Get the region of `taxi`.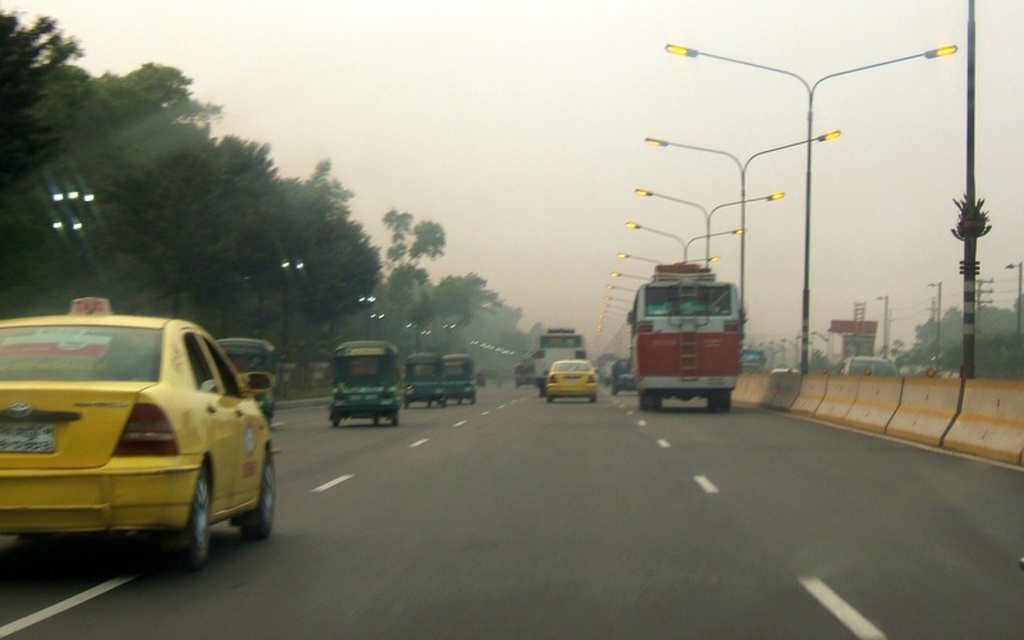
{"left": 0, "top": 301, "right": 275, "bottom": 576}.
